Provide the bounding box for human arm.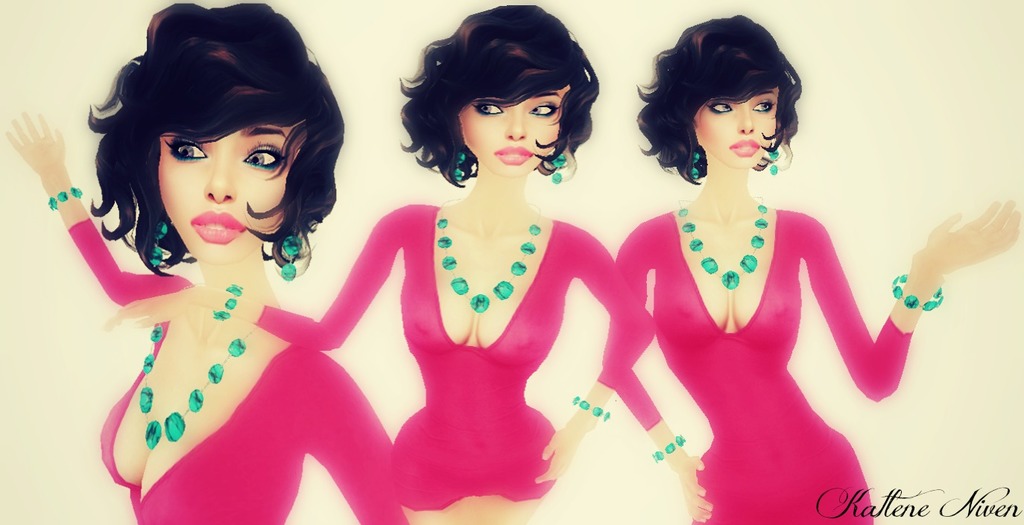
box(308, 325, 399, 524).
